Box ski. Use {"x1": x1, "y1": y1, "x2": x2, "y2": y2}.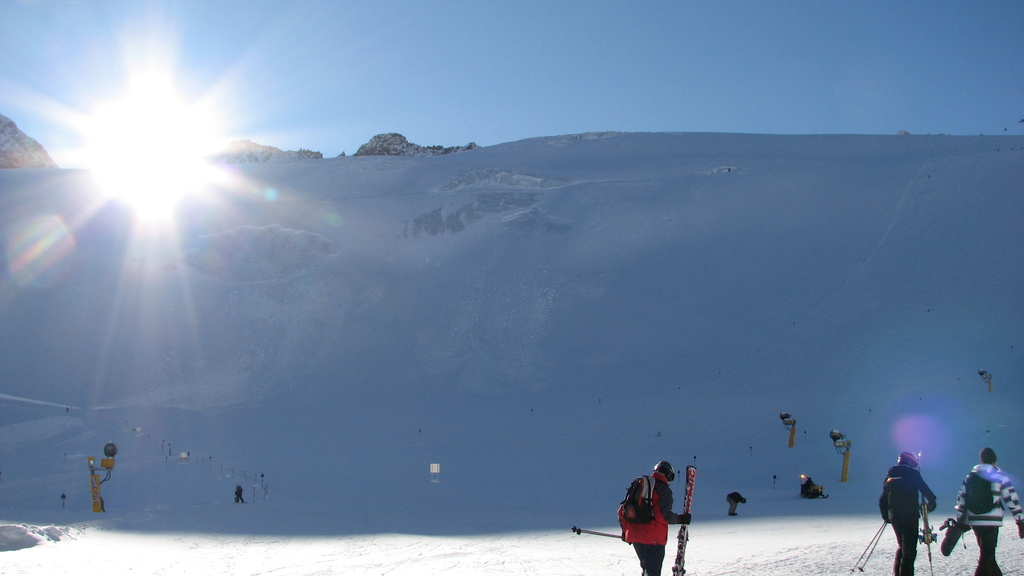
{"x1": 938, "y1": 506, "x2": 984, "y2": 556}.
